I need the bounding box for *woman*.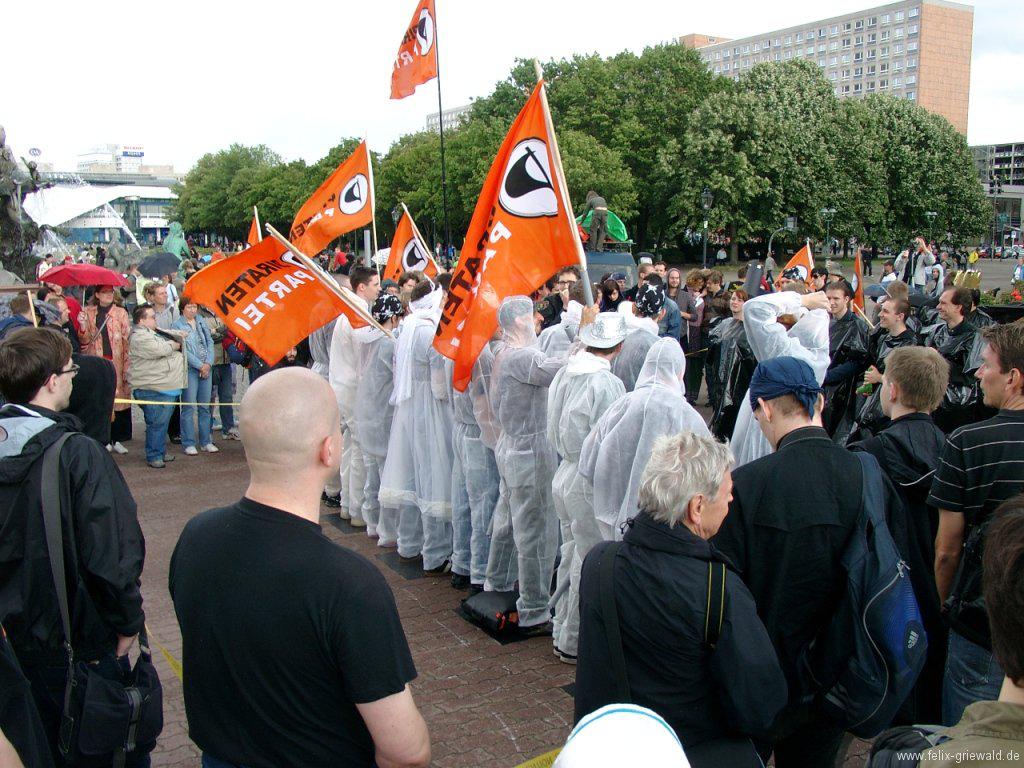
Here it is: 170 298 215 455.
